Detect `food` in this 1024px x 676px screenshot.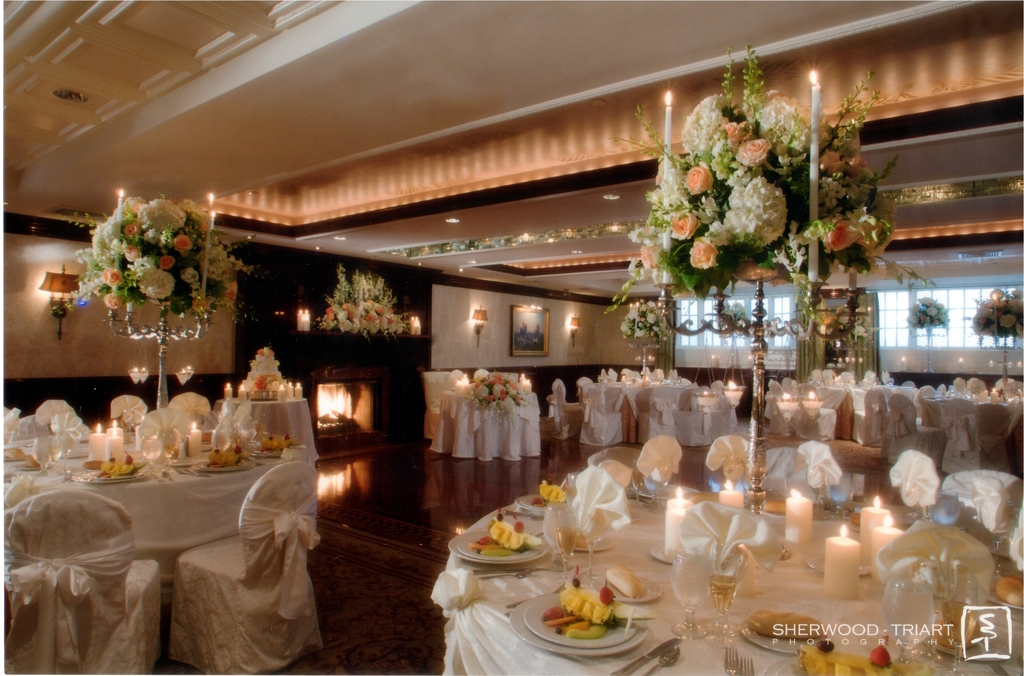
Detection: region(461, 514, 540, 557).
